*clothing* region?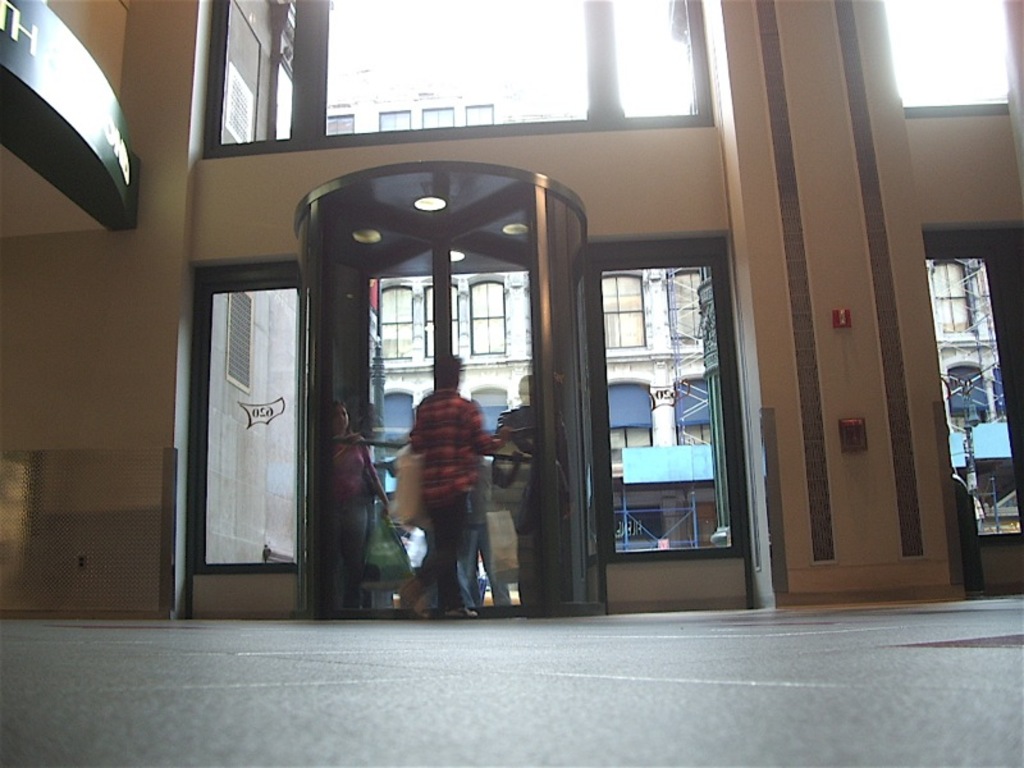
(486,399,524,599)
